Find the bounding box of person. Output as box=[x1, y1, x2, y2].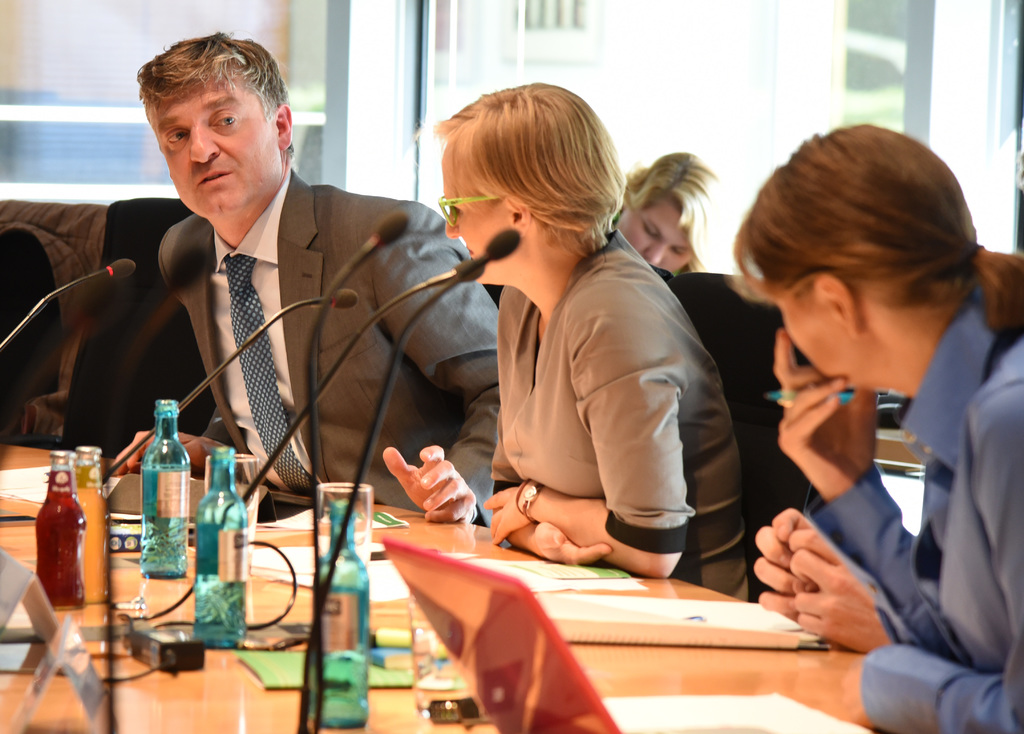
box=[722, 118, 1023, 733].
